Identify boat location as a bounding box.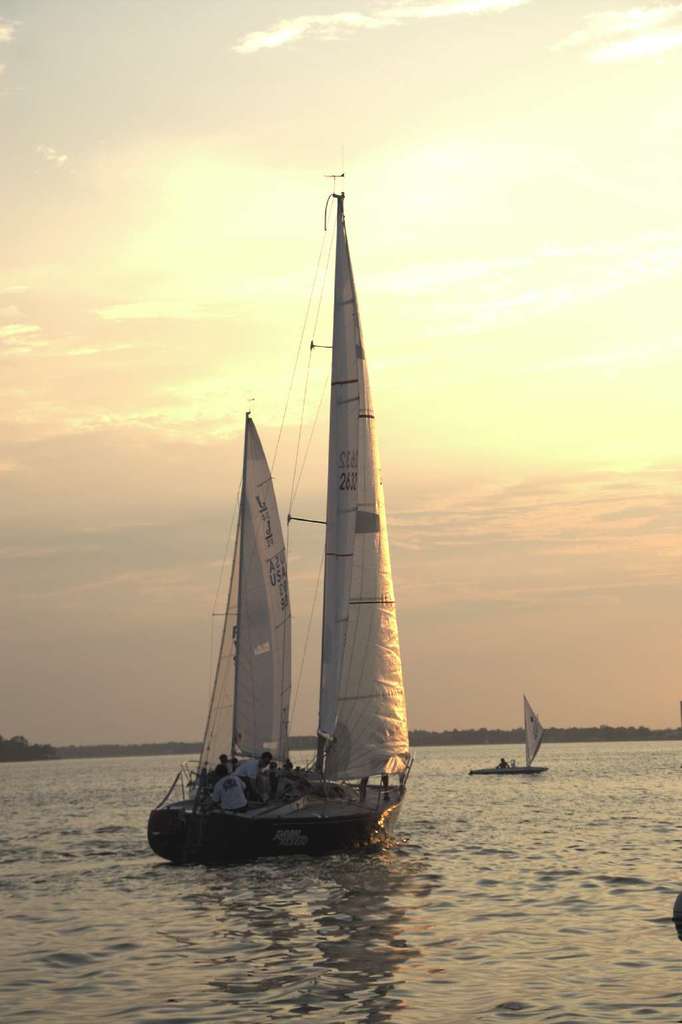
<bbox>155, 177, 456, 878</bbox>.
